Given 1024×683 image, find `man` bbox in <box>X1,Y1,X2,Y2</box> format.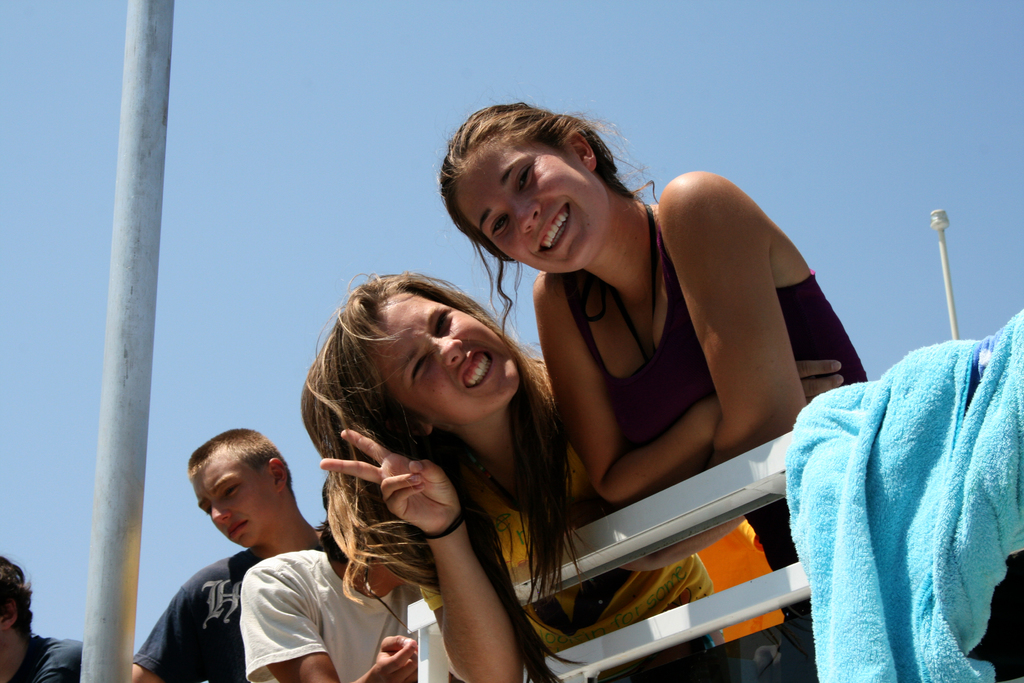
<box>234,523,425,682</box>.
